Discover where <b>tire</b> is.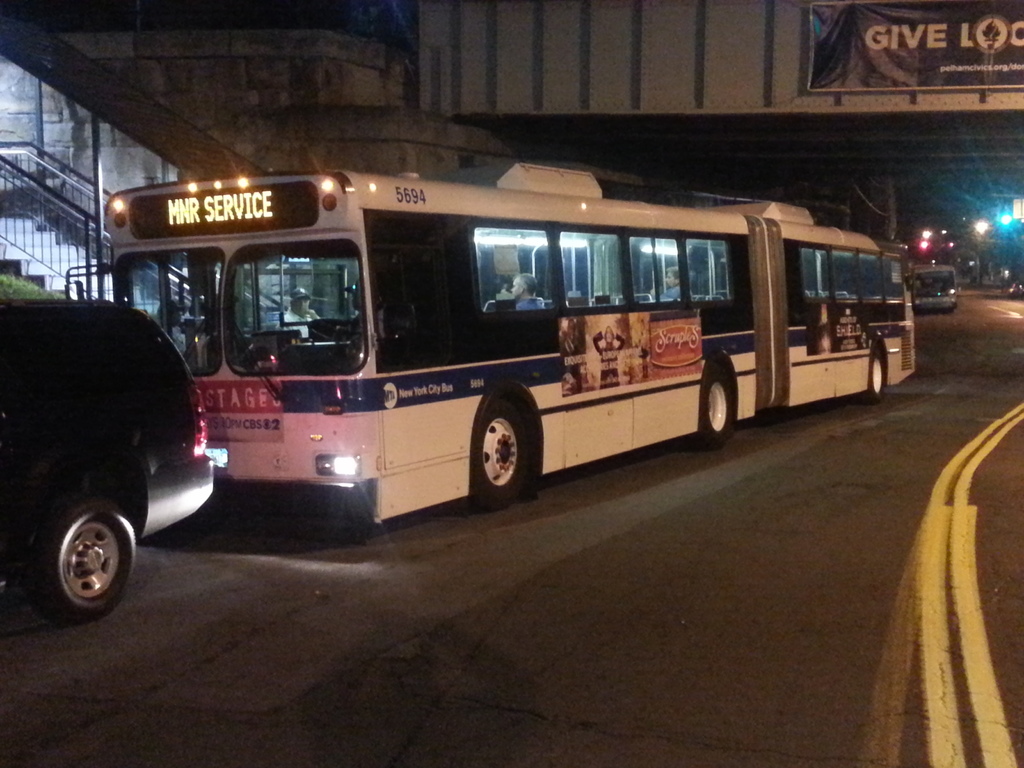
Discovered at x1=864, y1=342, x2=888, y2=396.
